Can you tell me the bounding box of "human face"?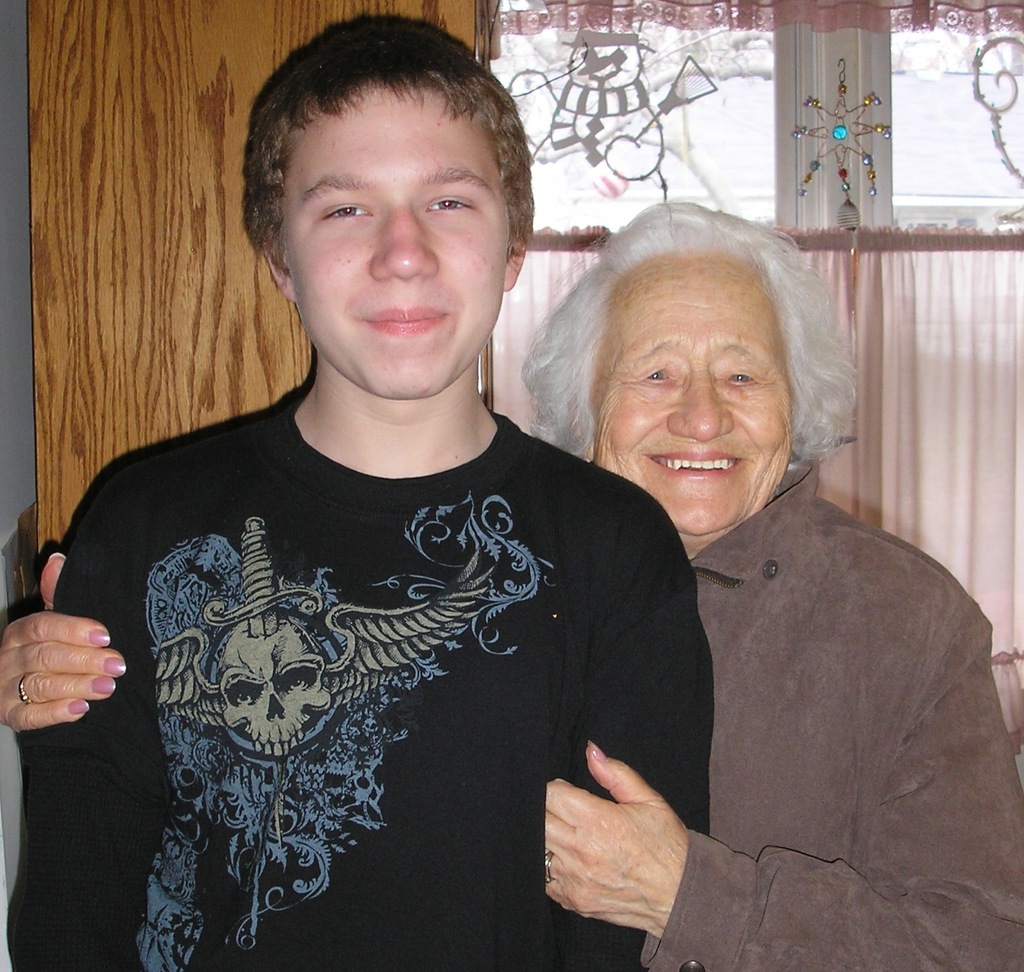
(287,86,506,399).
